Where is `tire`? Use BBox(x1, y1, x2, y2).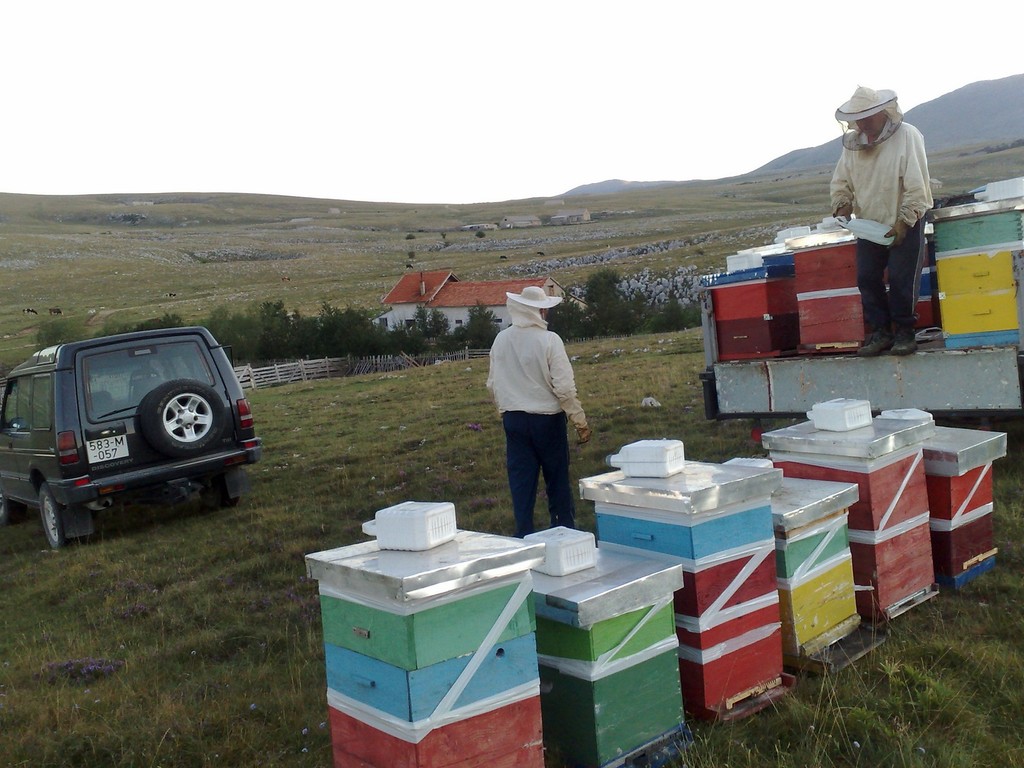
BBox(186, 479, 234, 512).
